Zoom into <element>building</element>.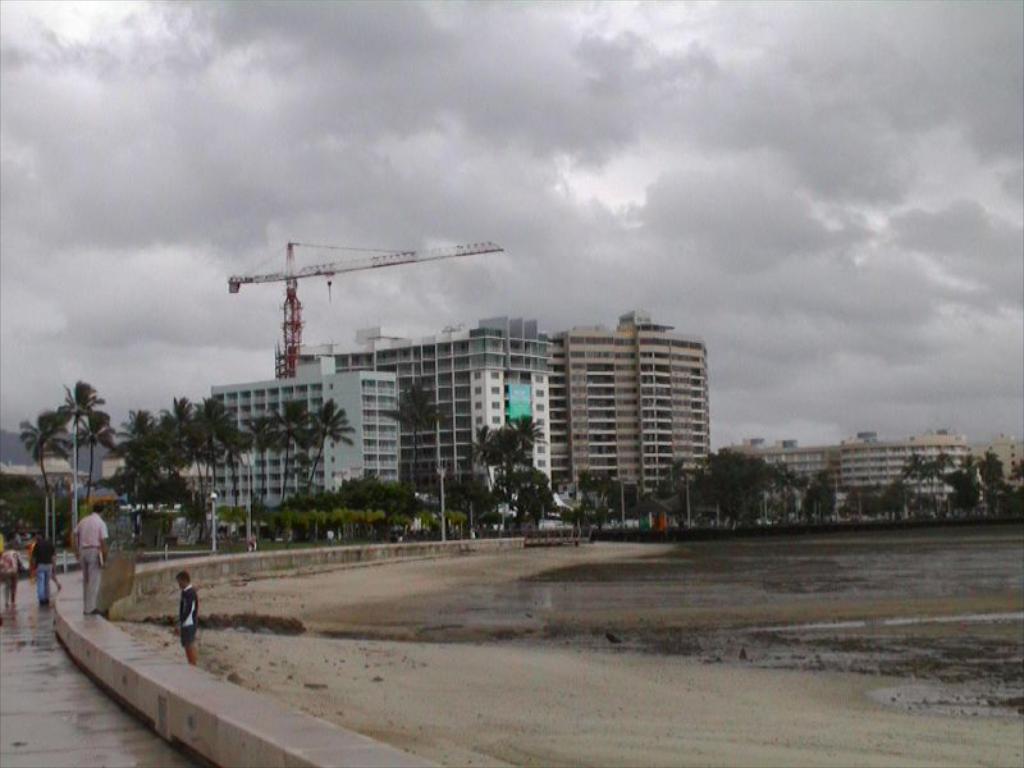
Zoom target: 204/365/402/529.
